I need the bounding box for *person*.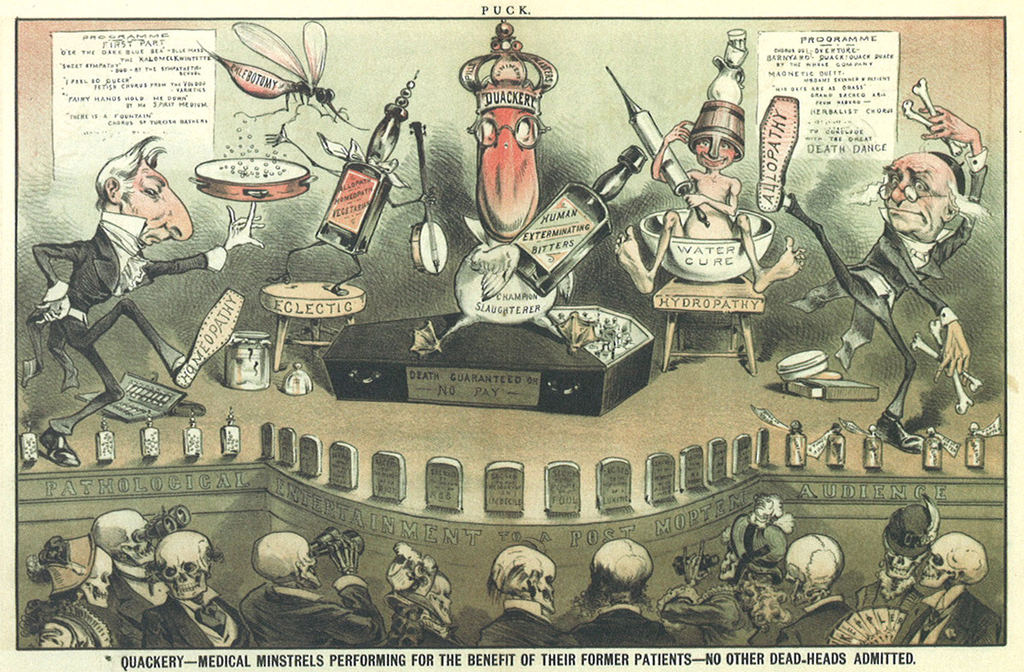
Here it is: Rect(755, 93, 991, 455).
